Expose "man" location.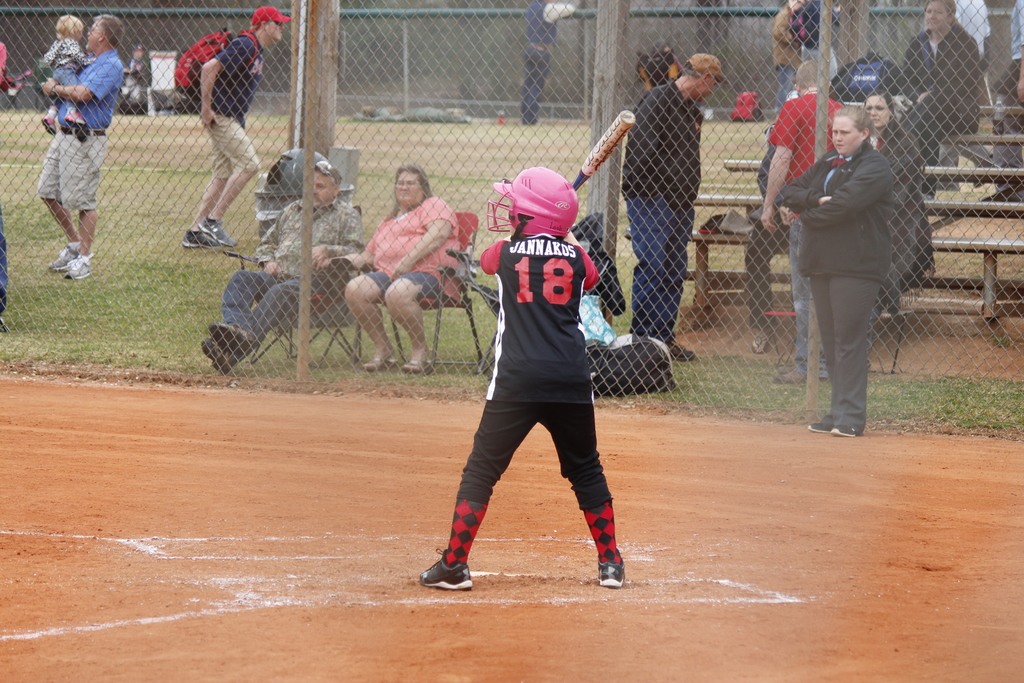
Exposed at <region>753, 60, 844, 381</region>.
